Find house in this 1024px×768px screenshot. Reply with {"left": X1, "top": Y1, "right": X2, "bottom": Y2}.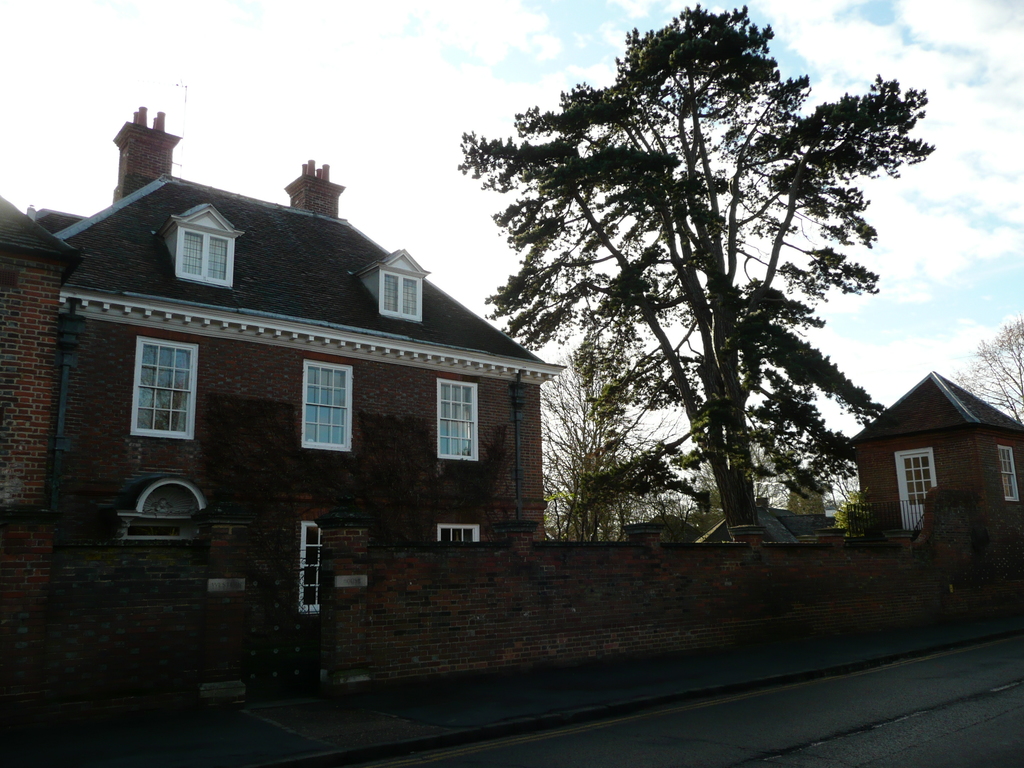
{"left": 834, "top": 372, "right": 1023, "bottom": 541}.
